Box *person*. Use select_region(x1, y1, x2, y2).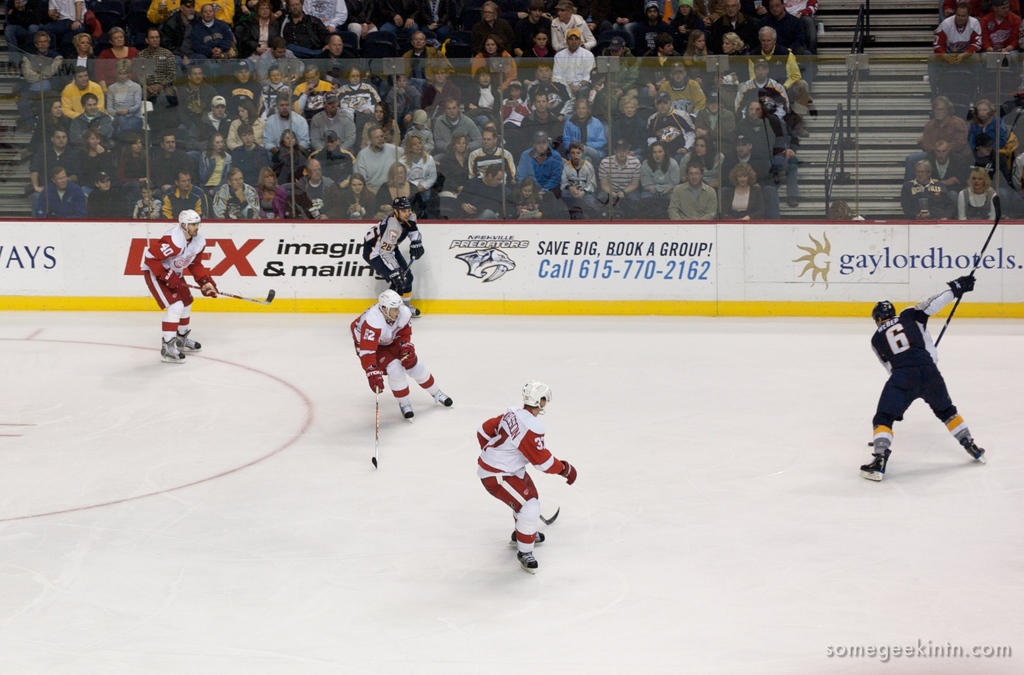
select_region(638, 138, 679, 210).
